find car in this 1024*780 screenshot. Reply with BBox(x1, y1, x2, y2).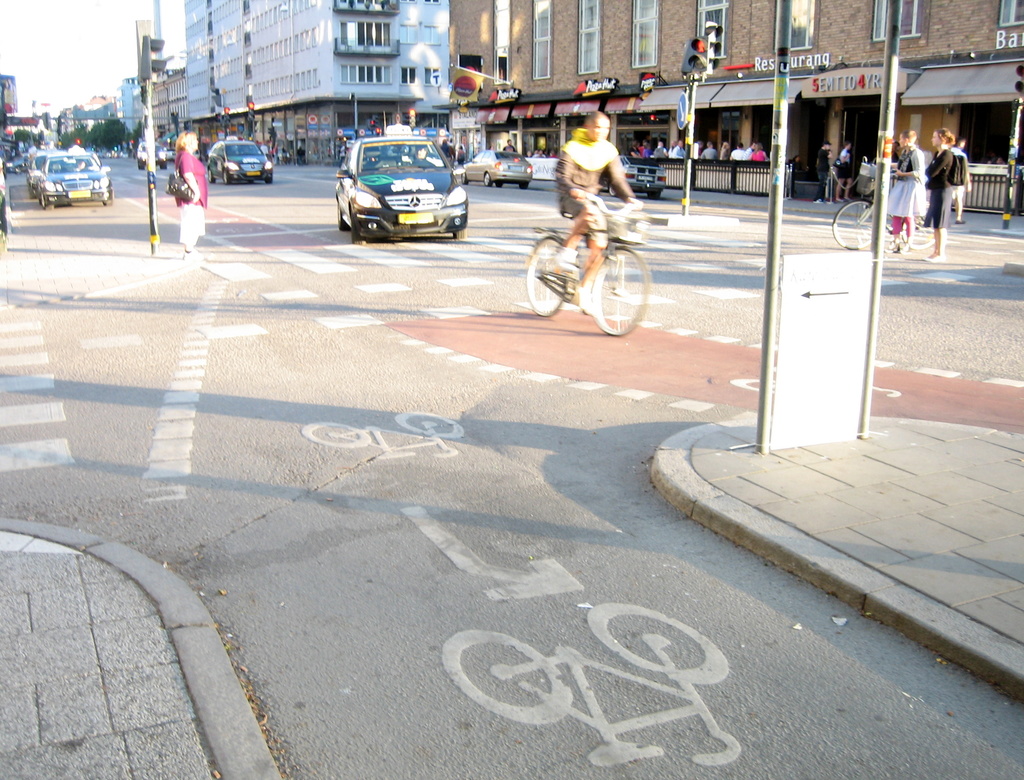
BBox(22, 149, 46, 191).
